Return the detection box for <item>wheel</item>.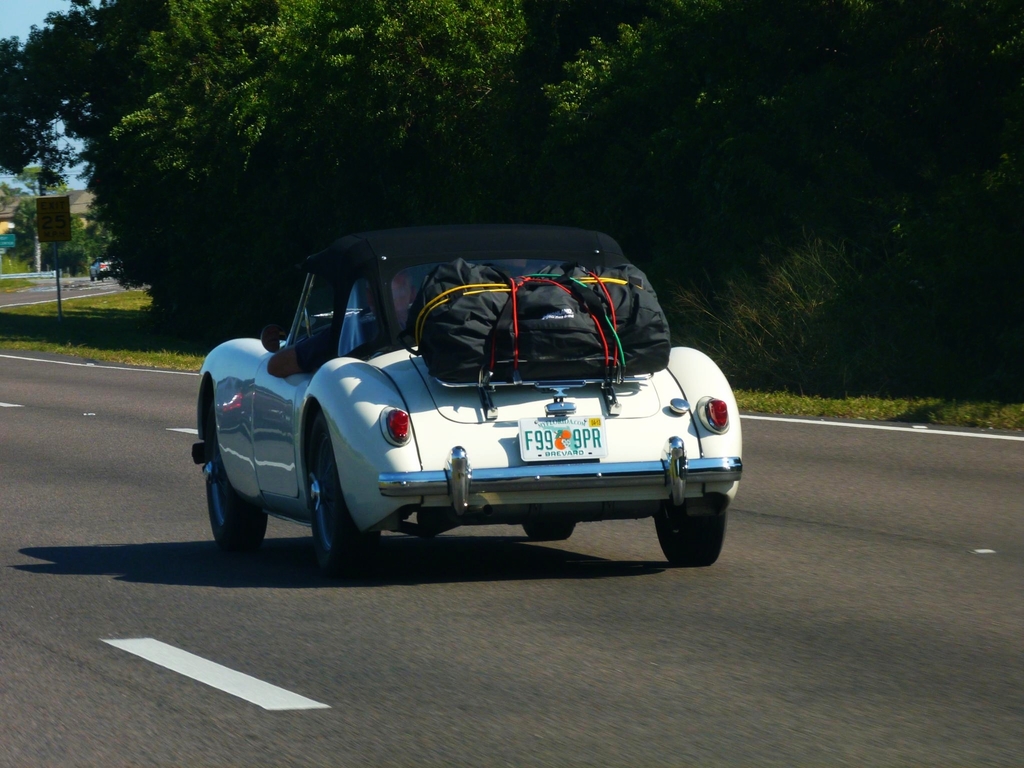
[200, 400, 269, 556].
